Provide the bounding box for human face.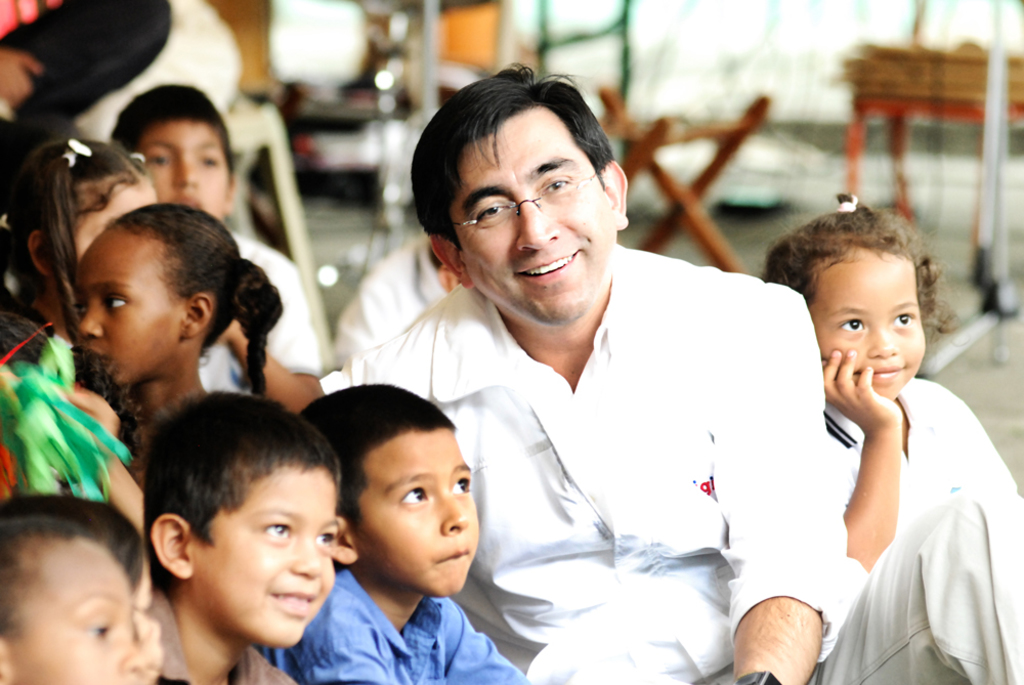
locate(137, 123, 228, 222).
